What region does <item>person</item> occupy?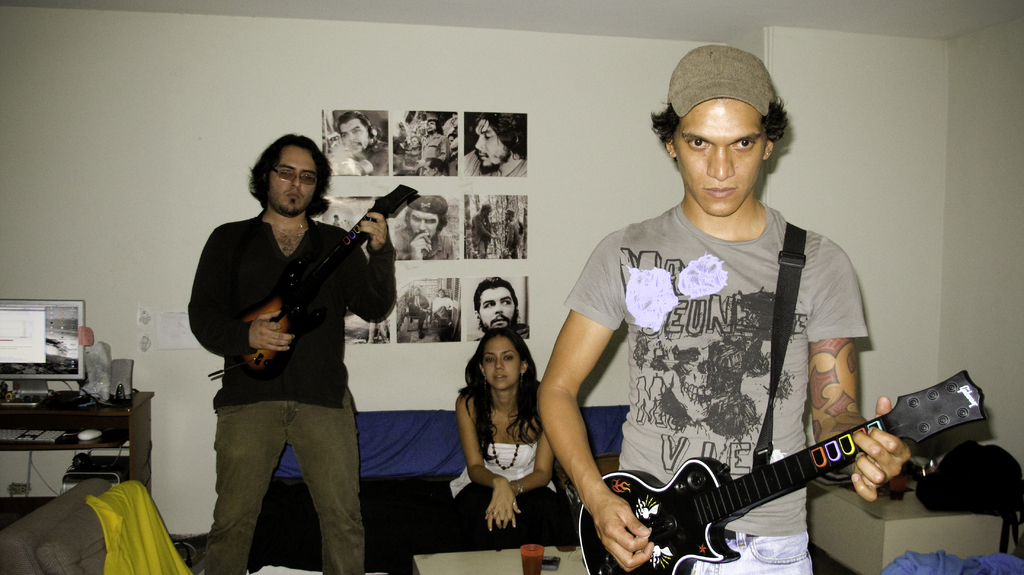
(415, 116, 450, 176).
